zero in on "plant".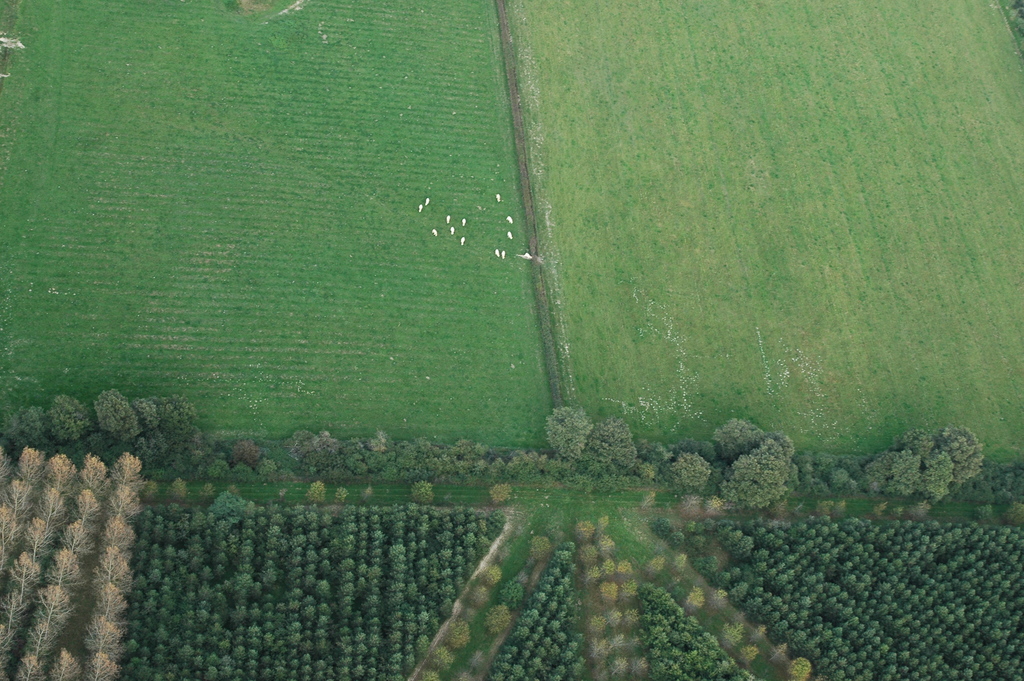
Zeroed in: {"x1": 0, "y1": 506, "x2": 14, "y2": 582}.
